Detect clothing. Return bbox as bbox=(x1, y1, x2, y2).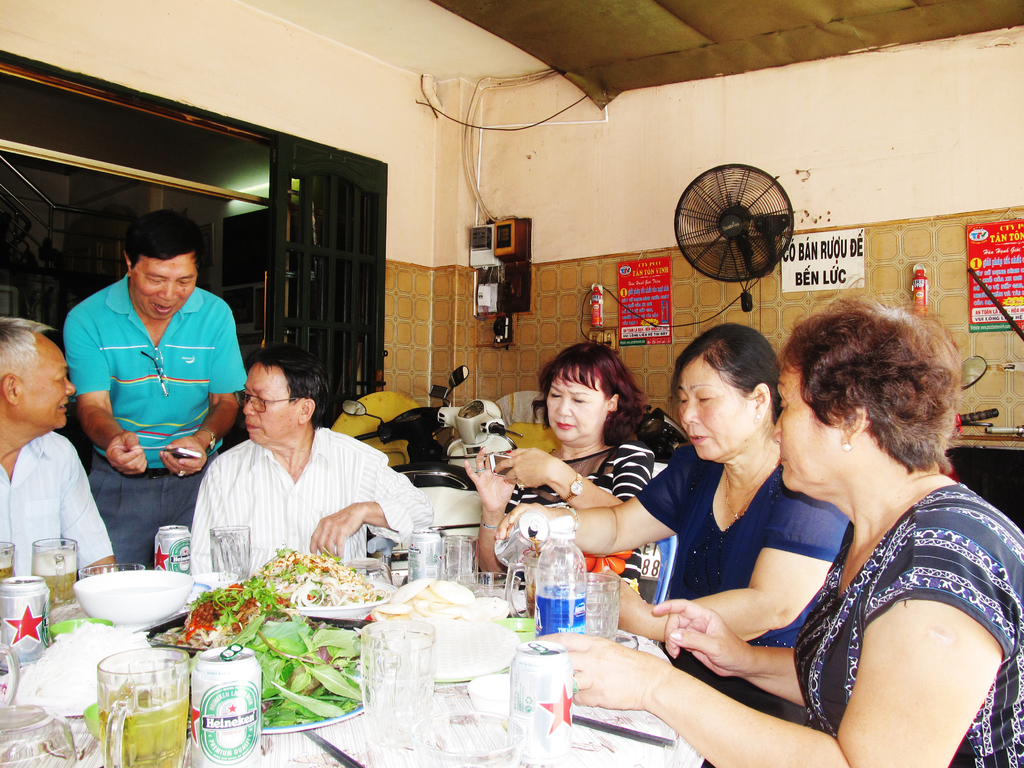
bbox=(0, 431, 117, 579).
